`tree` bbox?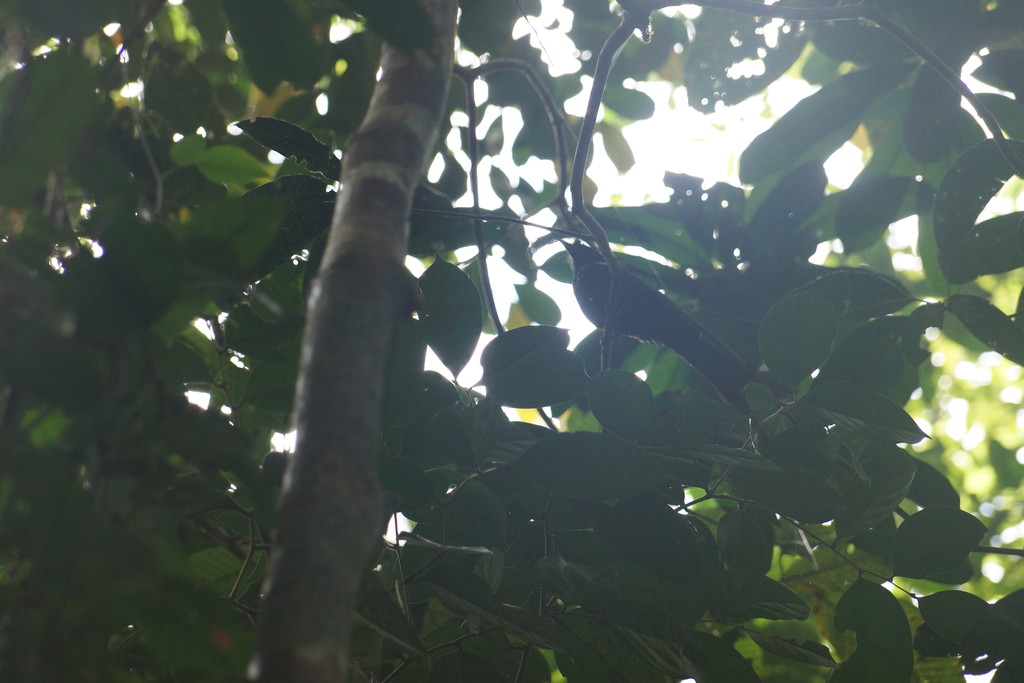
<region>37, 0, 1002, 666</region>
